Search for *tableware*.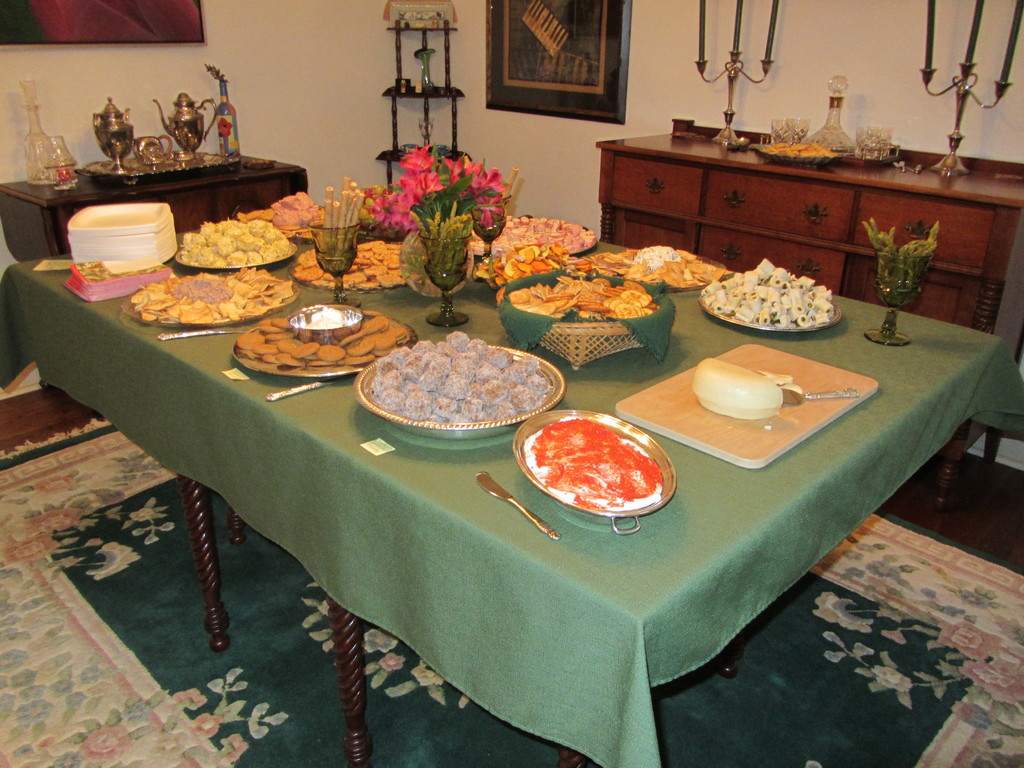
Found at locate(173, 218, 294, 267).
